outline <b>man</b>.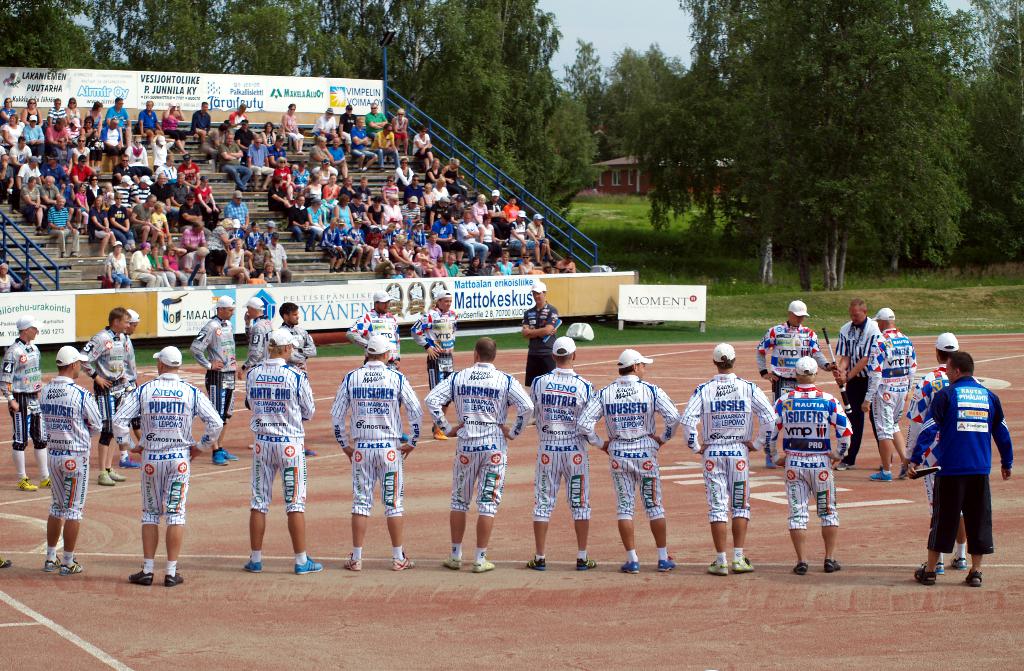
Outline: <box>191,299,241,459</box>.
